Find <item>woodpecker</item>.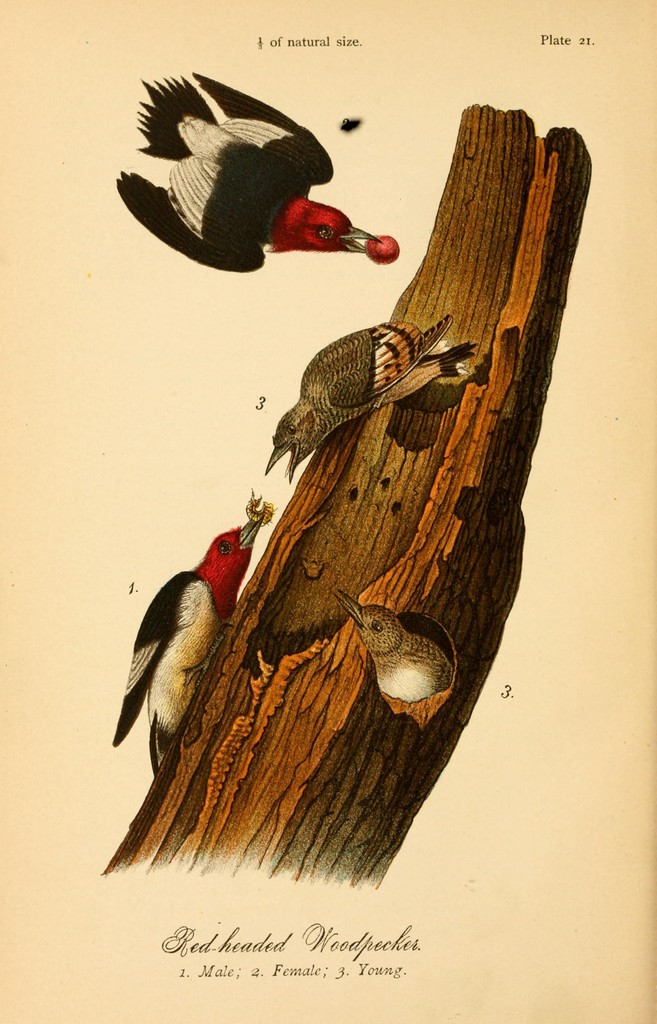
(102, 500, 275, 745).
